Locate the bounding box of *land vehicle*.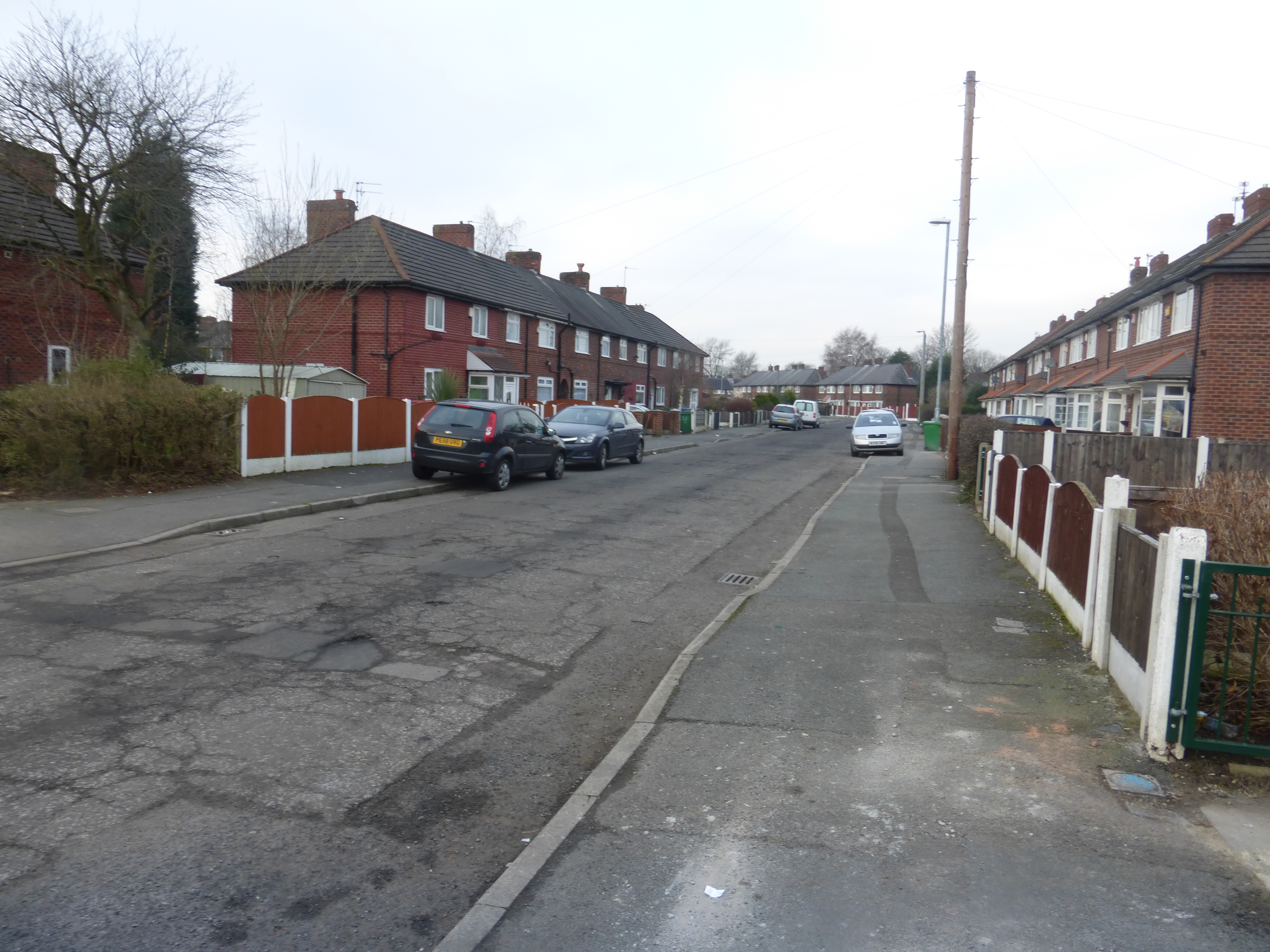
Bounding box: (left=150, top=111, right=178, bottom=128).
